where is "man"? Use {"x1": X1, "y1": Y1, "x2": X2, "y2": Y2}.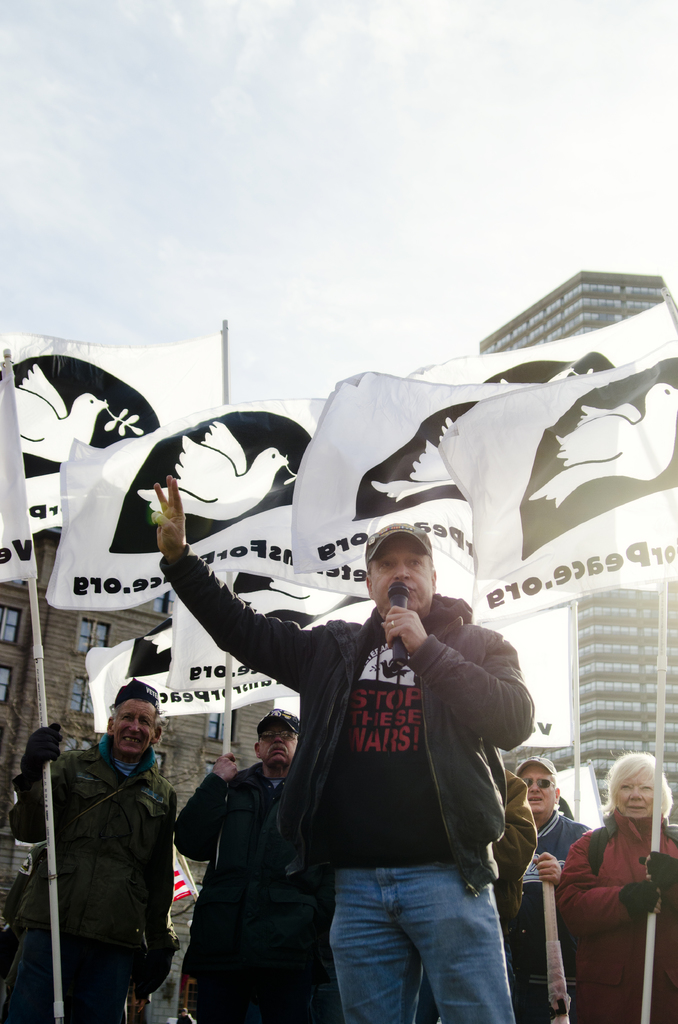
{"x1": 141, "y1": 468, "x2": 544, "y2": 1023}.
